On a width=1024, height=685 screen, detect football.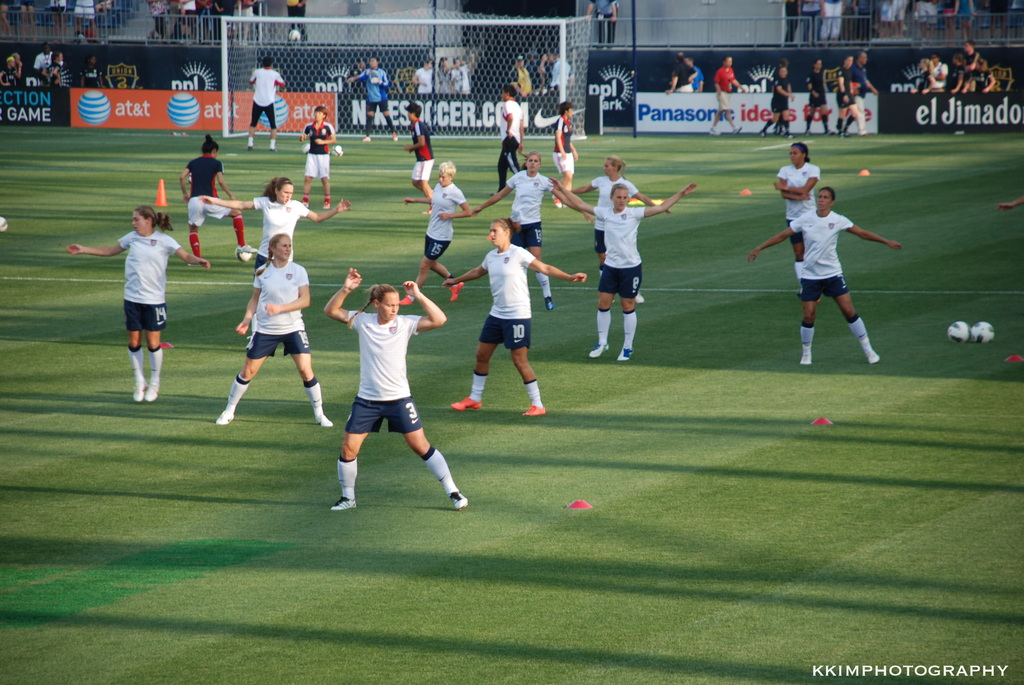
[left=332, top=145, right=347, bottom=160].
